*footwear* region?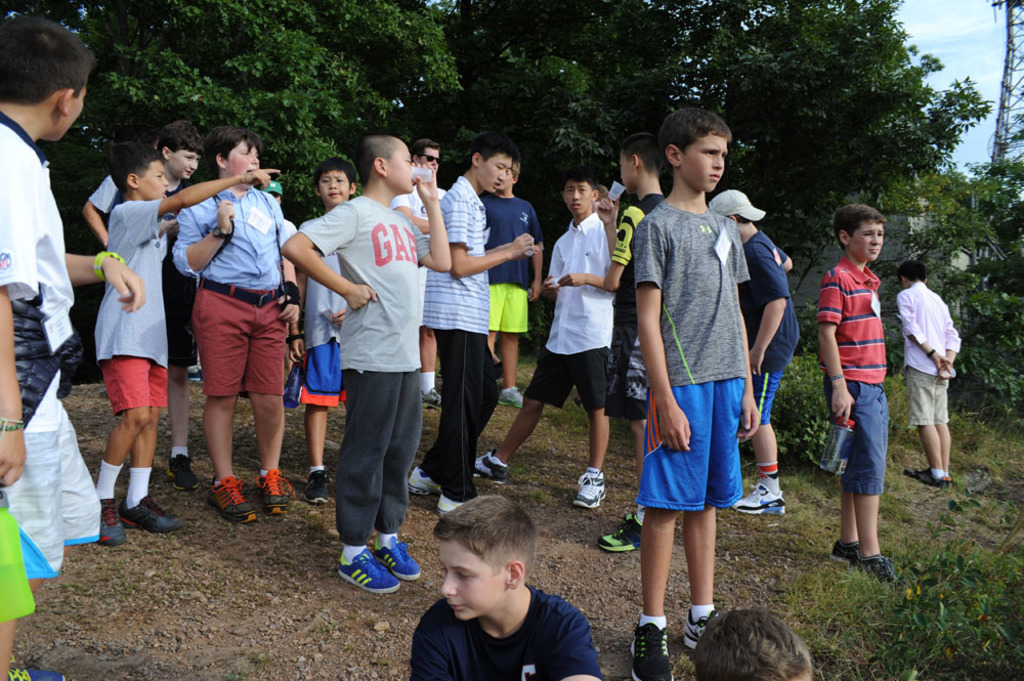
Rect(209, 474, 260, 524)
